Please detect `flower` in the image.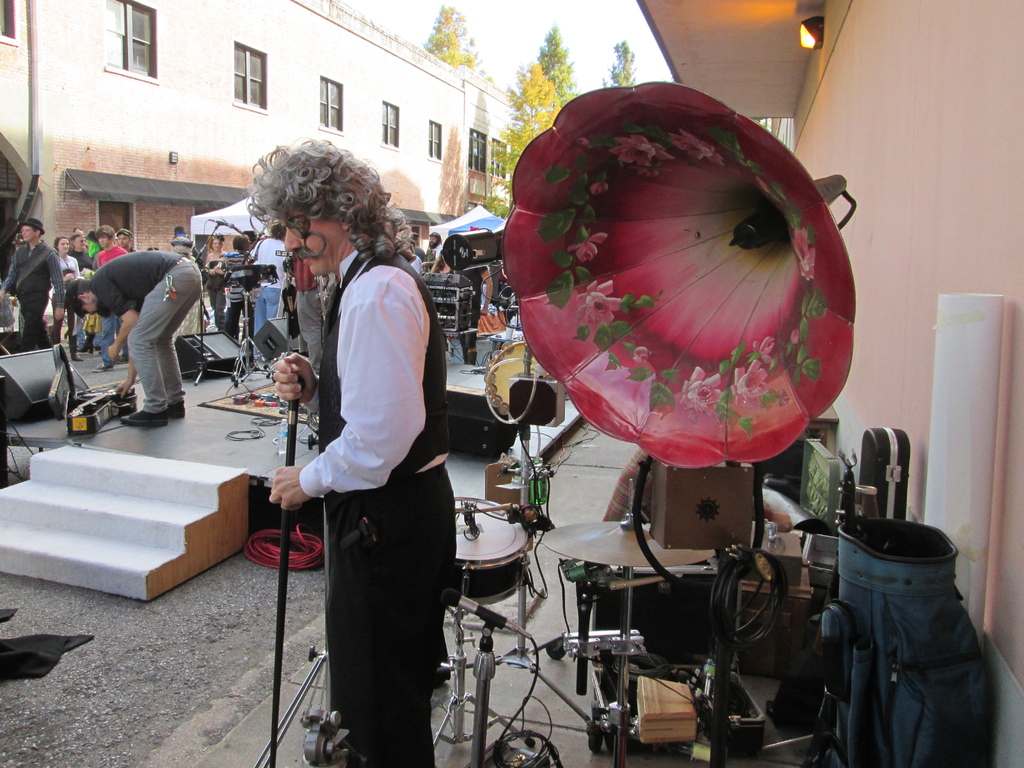
box(573, 136, 591, 153).
